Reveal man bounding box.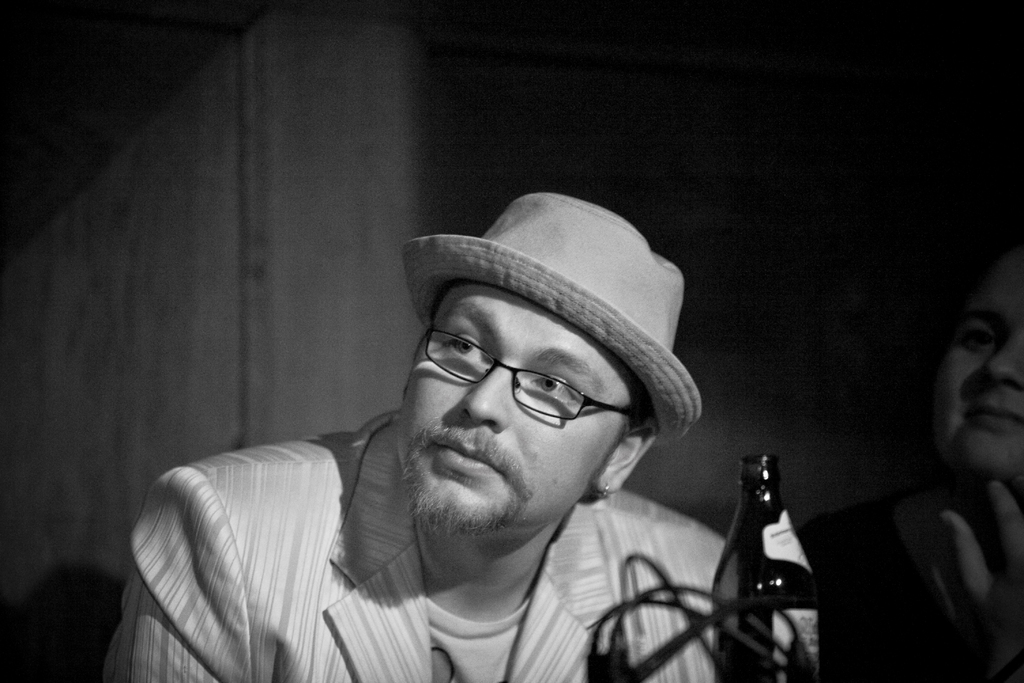
Revealed: x1=143 y1=185 x2=814 y2=682.
